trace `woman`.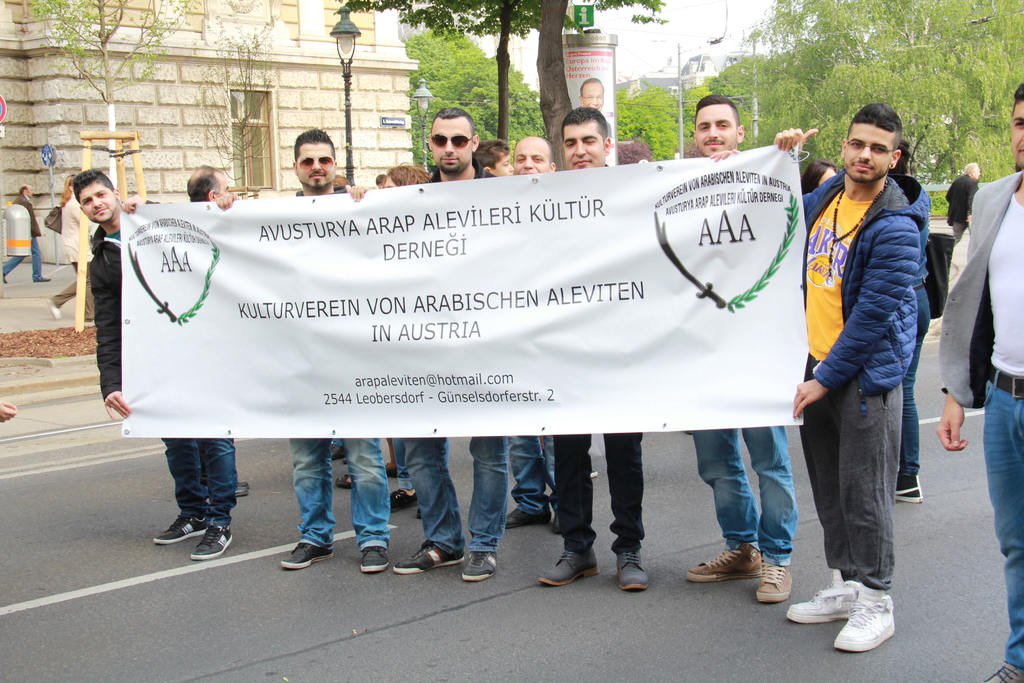
Traced to Rect(44, 173, 104, 323).
